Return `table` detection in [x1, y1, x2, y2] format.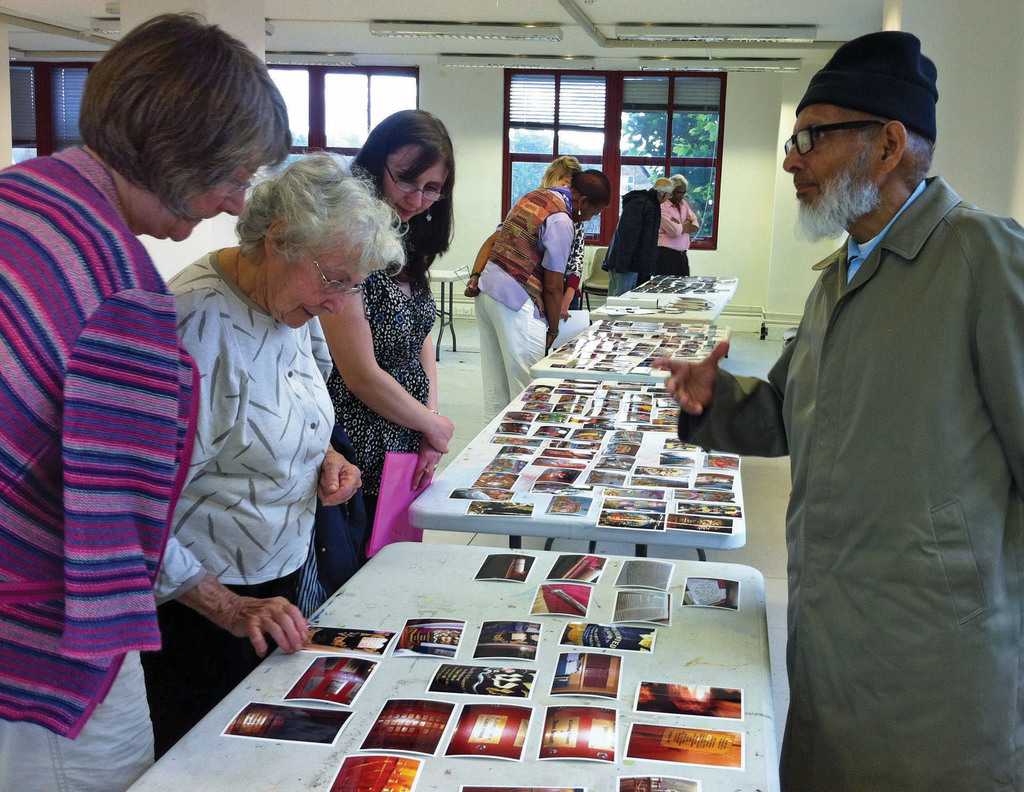
[412, 382, 744, 562].
